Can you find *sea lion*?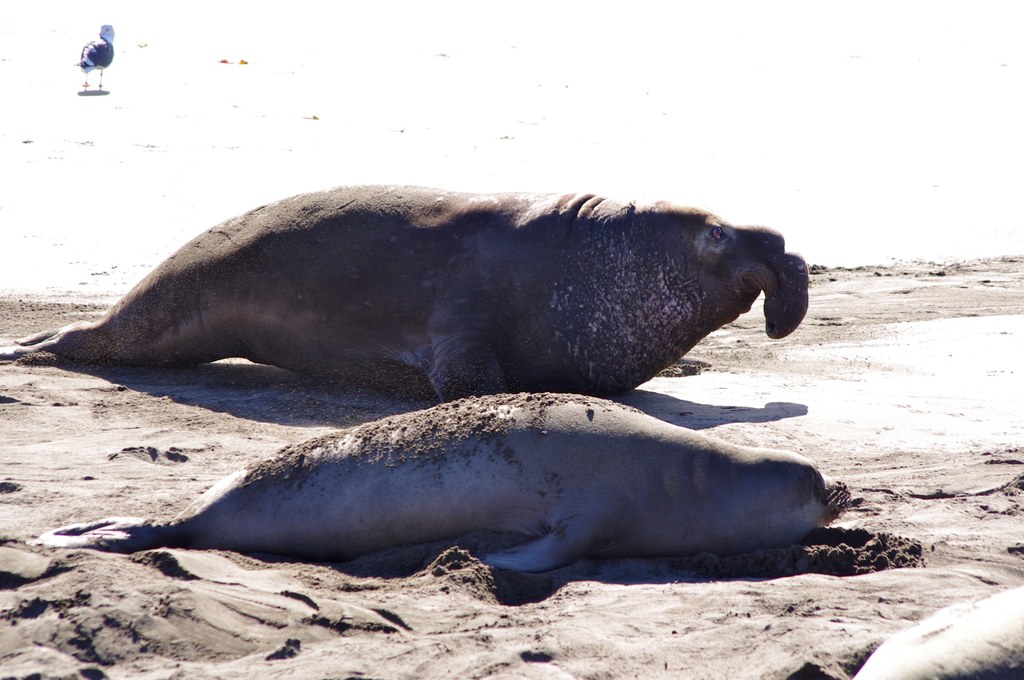
Yes, bounding box: region(26, 393, 874, 600).
